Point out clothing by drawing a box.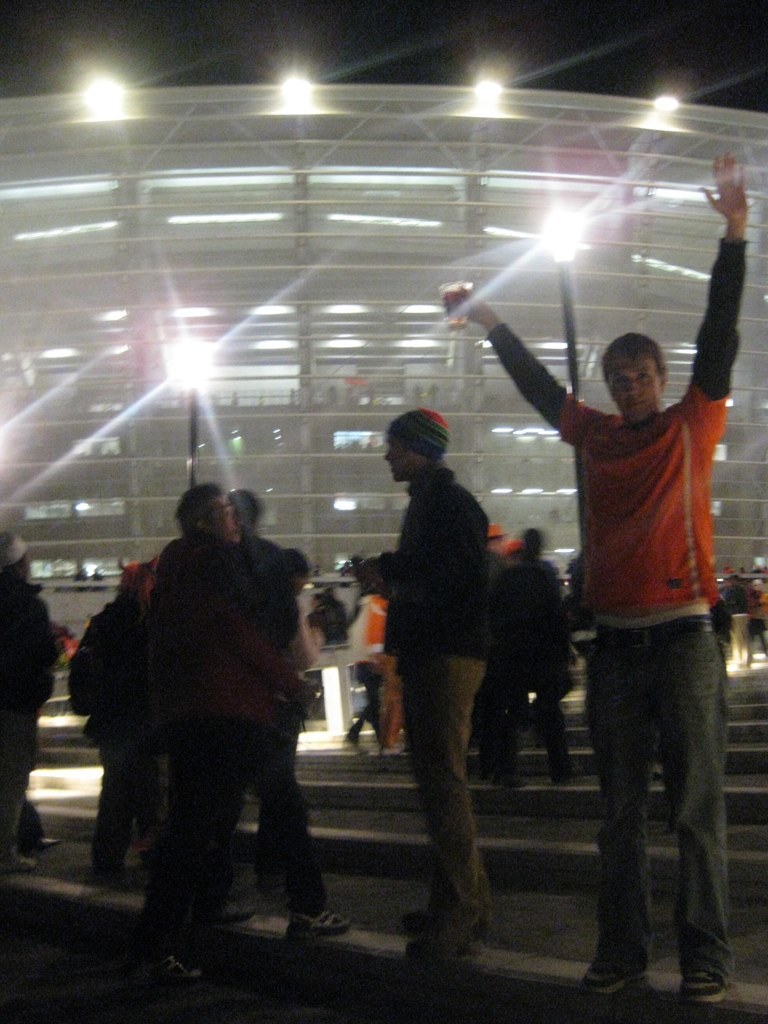
bbox=[148, 522, 286, 957].
